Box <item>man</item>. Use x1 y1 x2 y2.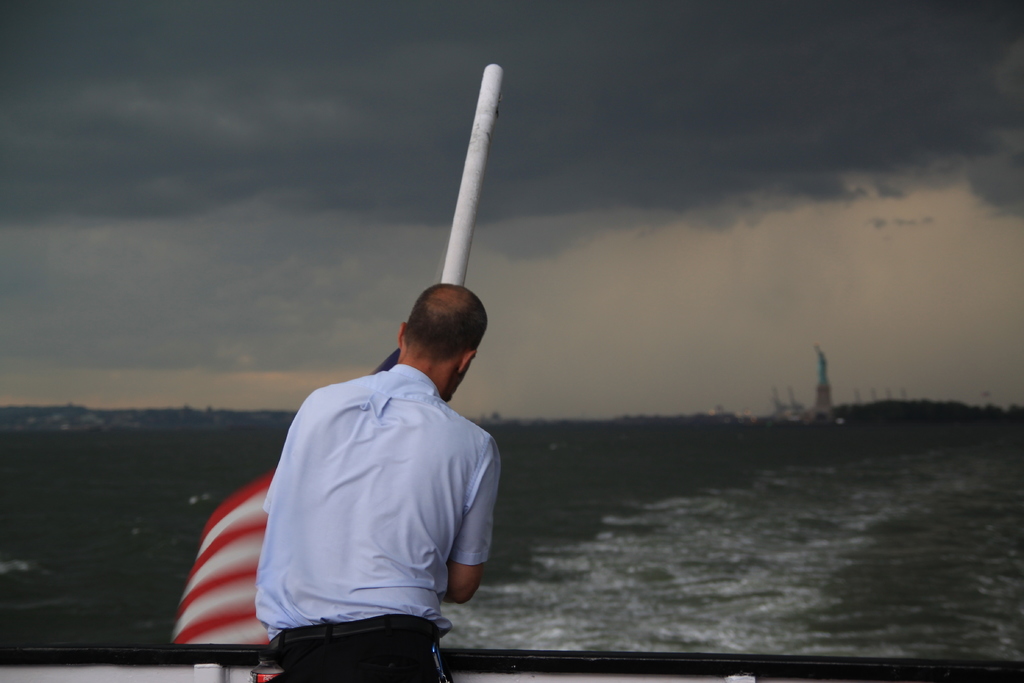
305 226 526 659.
